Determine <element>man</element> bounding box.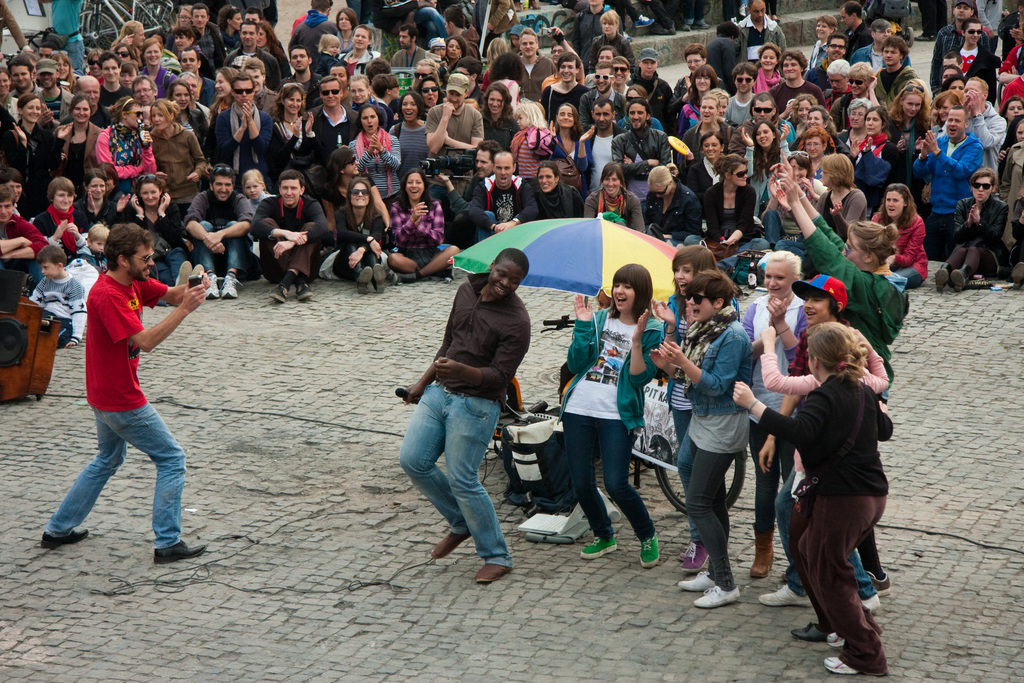
Determined: detection(212, 73, 274, 161).
